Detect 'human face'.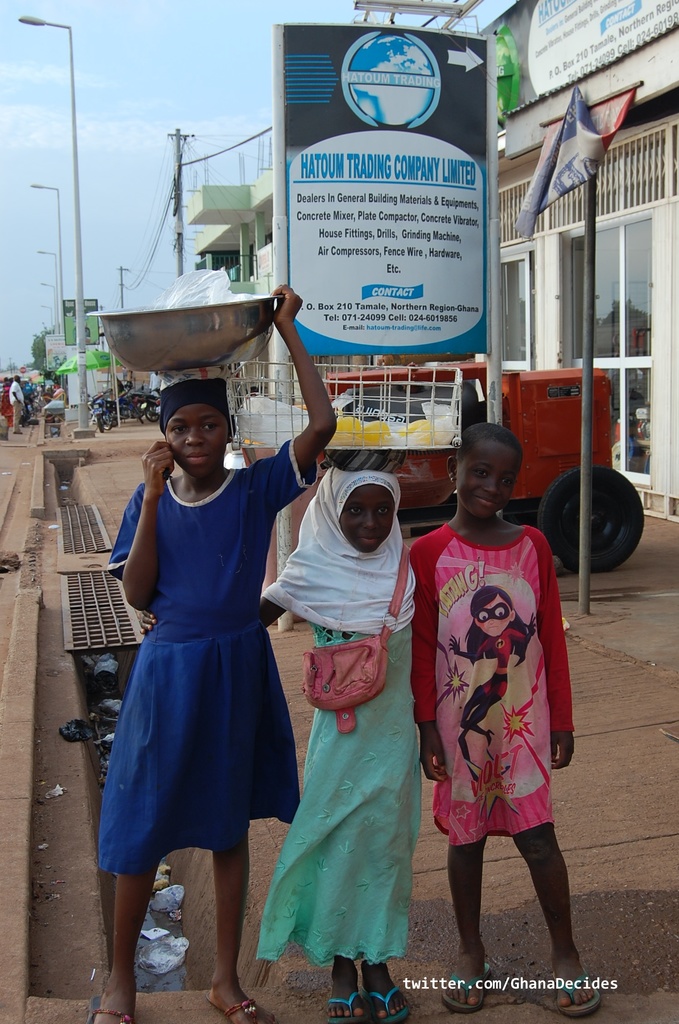
Detected at detection(159, 409, 231, 479).
